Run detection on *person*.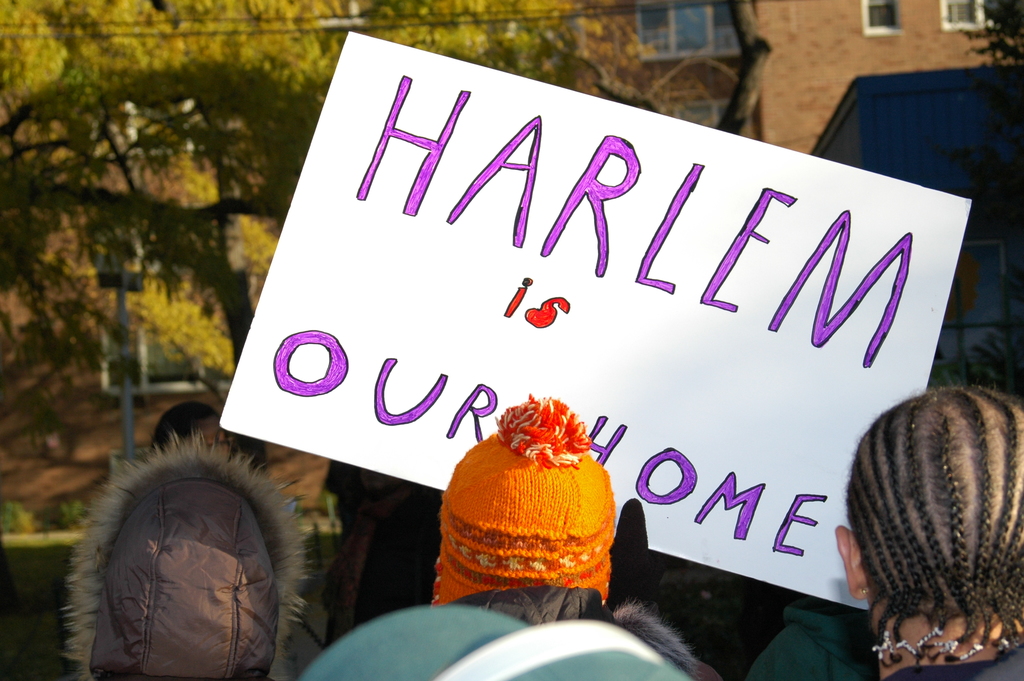
Result: left=434, top=393, right=719, bottom=680.
